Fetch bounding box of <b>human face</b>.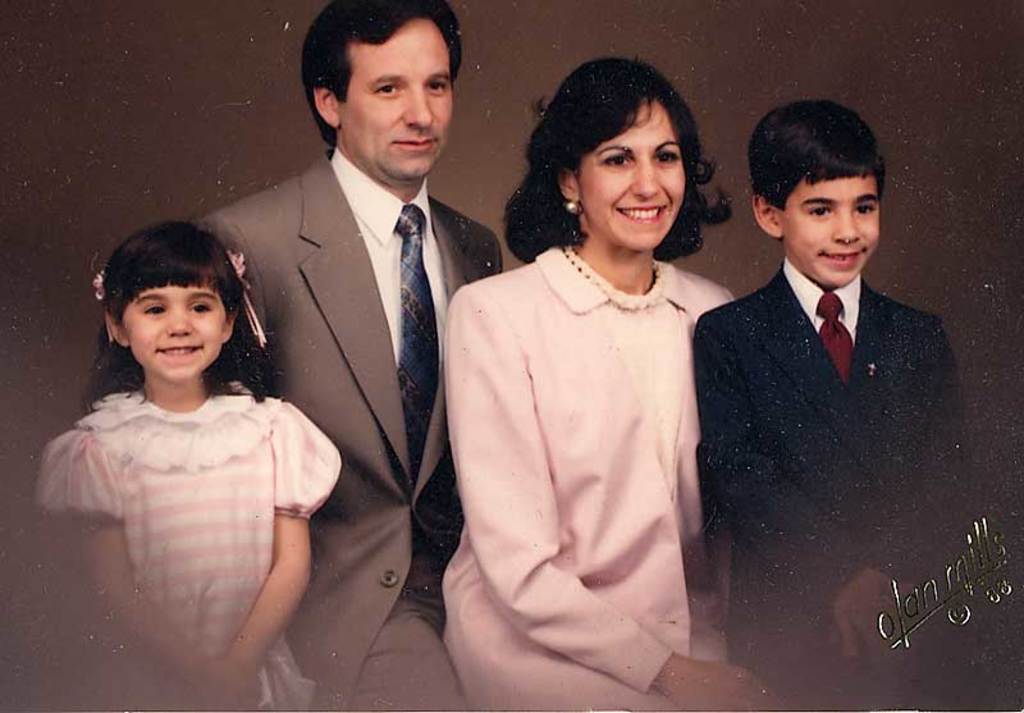
Bbox: locate(785, 175, 877, 283).
